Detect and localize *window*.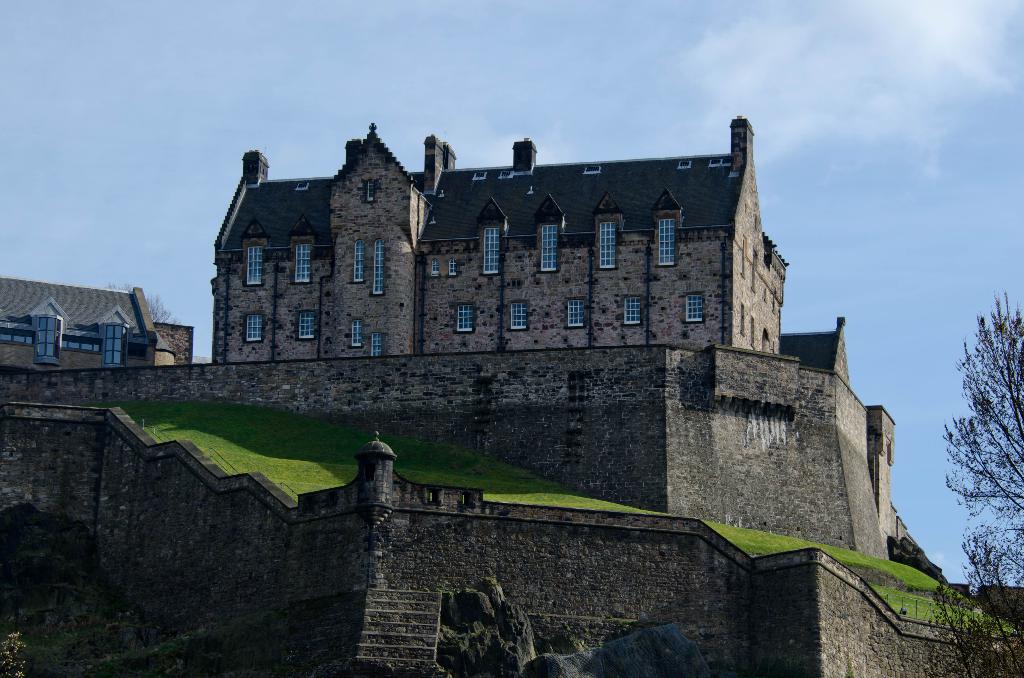
Localized at detection(369, 328, 388, 355).
